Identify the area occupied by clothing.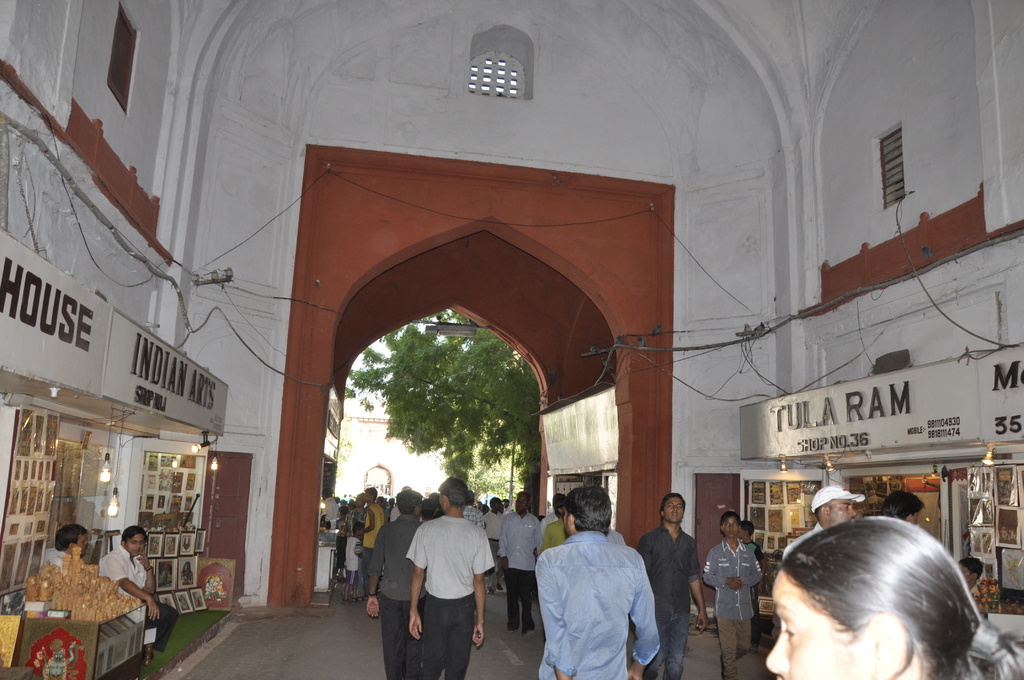
Area: box(408, 510, 500, 679).
